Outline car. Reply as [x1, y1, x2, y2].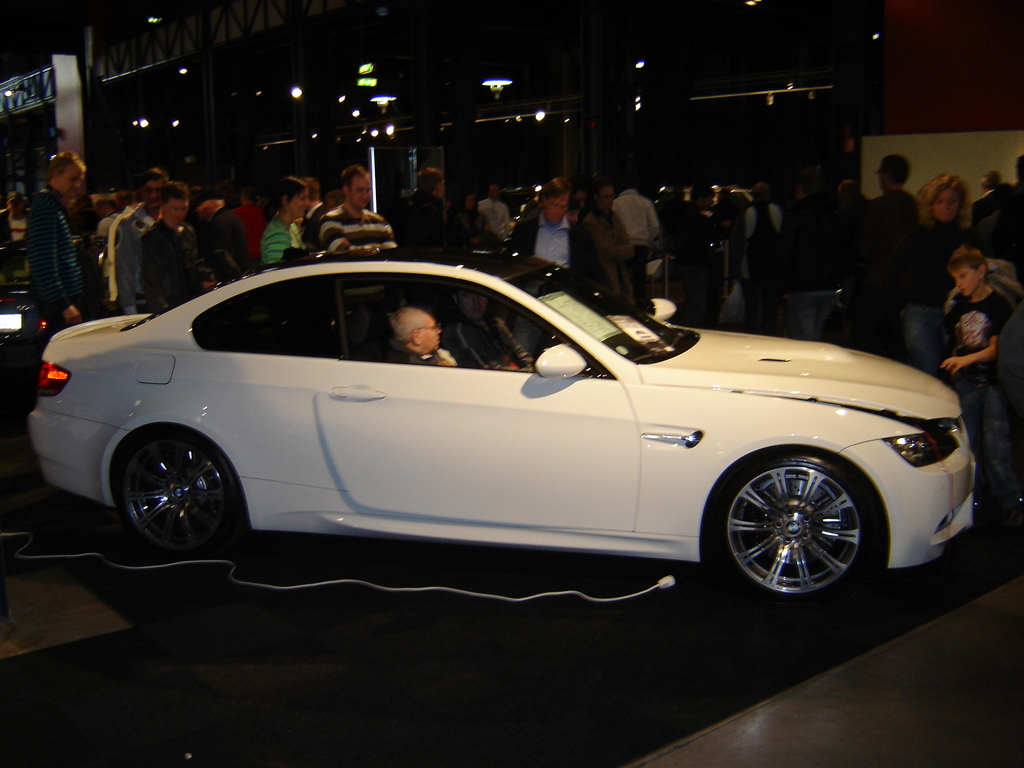
[28, 242, 980, 602].
